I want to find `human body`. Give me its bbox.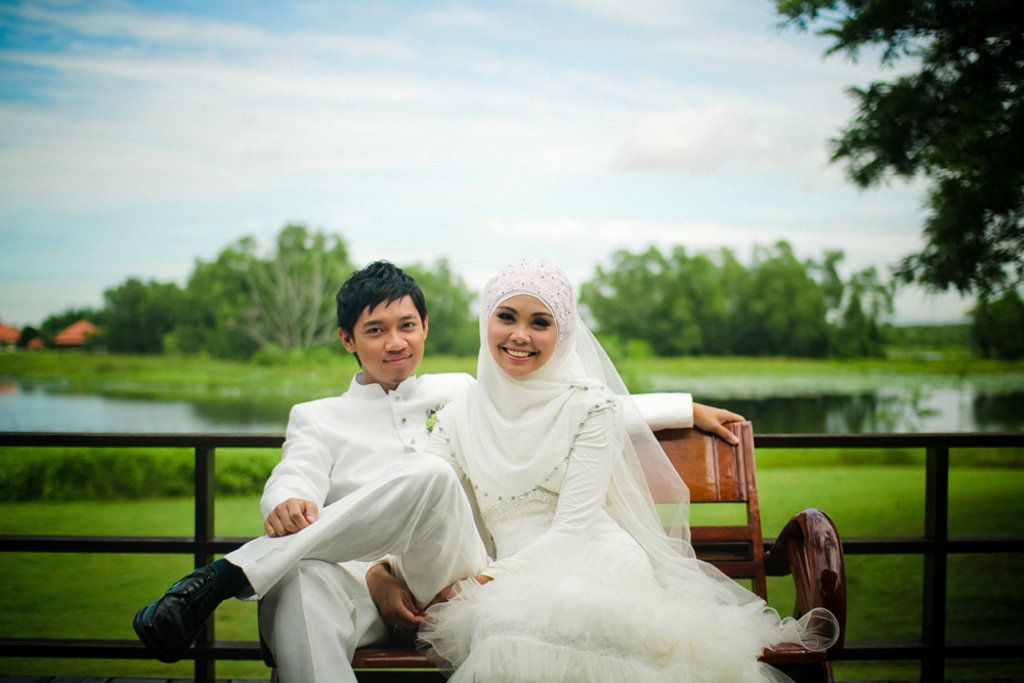
129:369:749:682.
